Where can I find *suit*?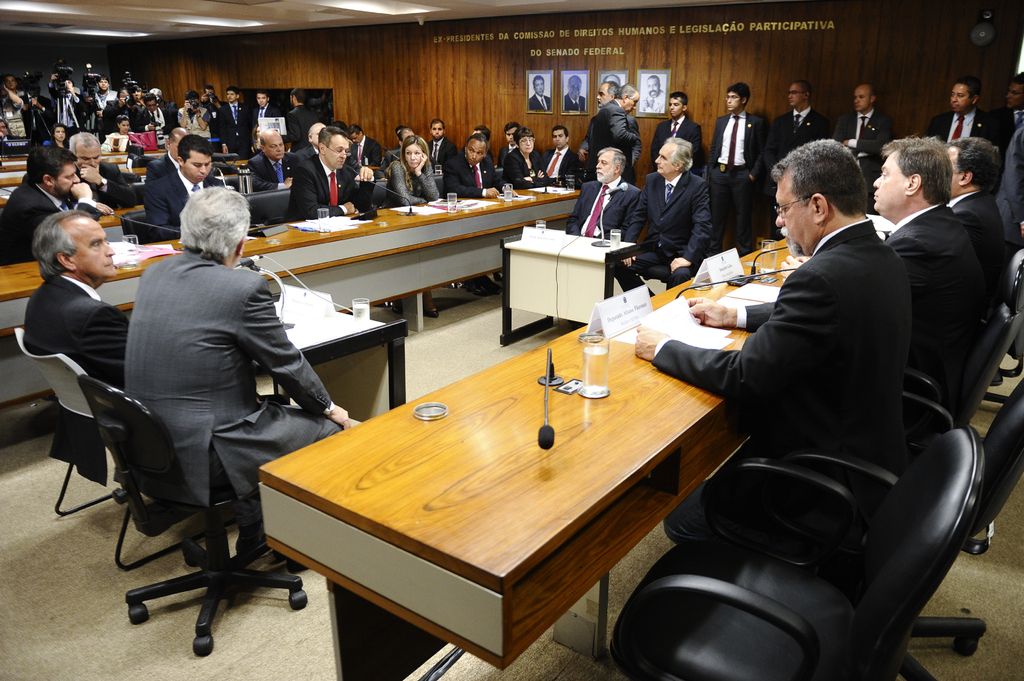
You can find it at BBox(582, 115, 643, 175).
